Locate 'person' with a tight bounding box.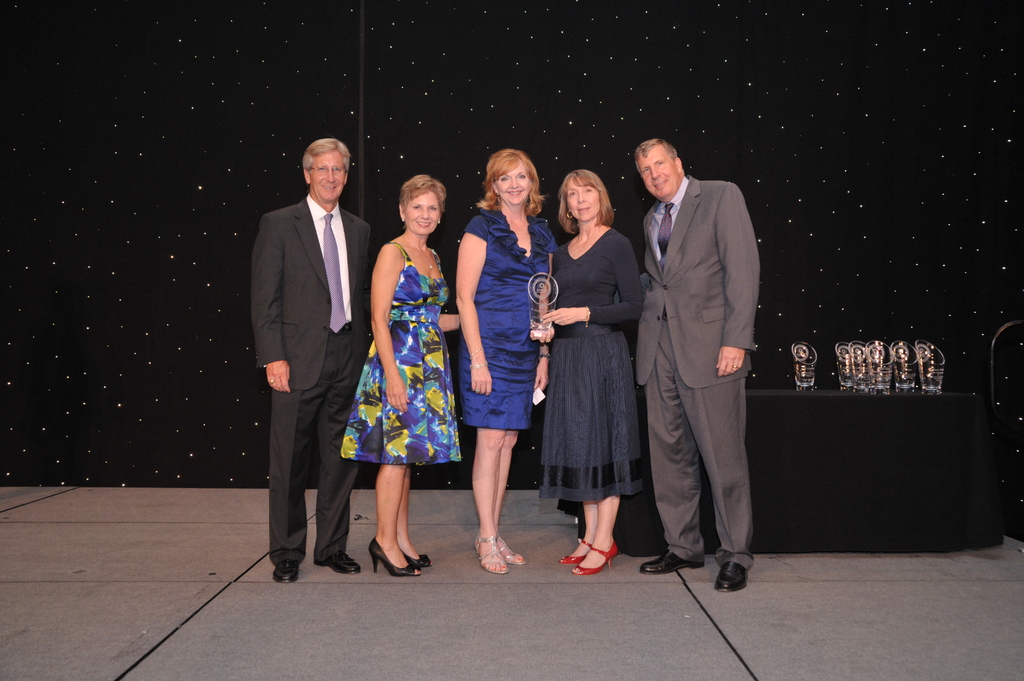
select_region(632, 131, 764, 594).
